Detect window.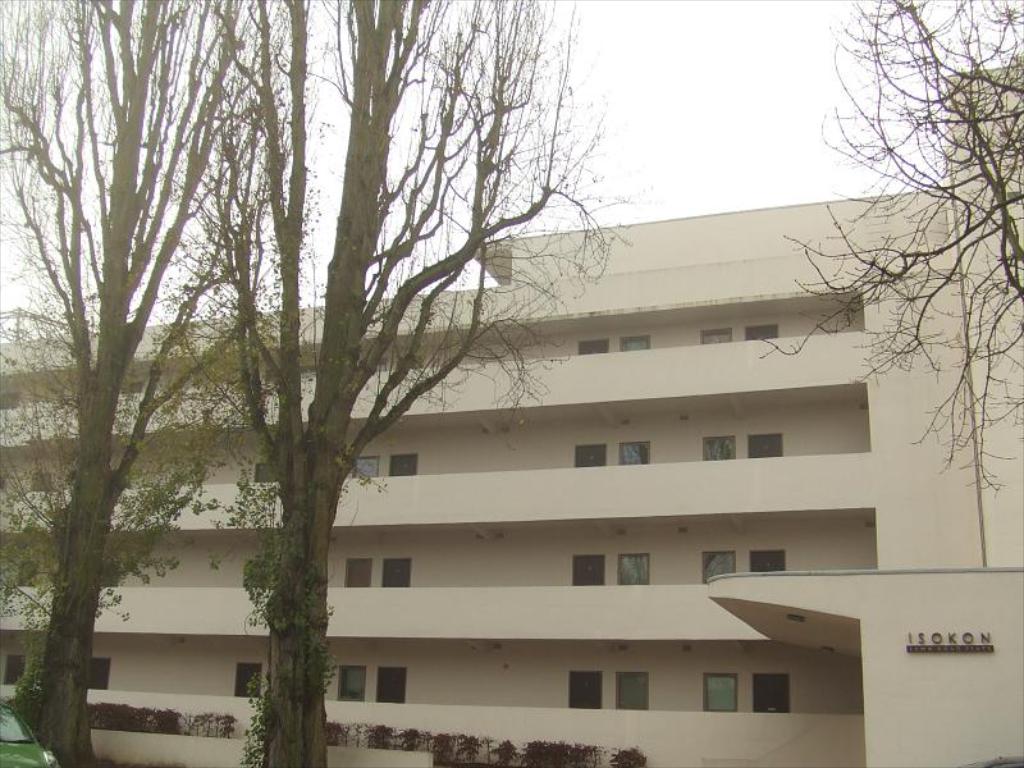
Detected at (left=344, top=554, right=370, bottom=585).
